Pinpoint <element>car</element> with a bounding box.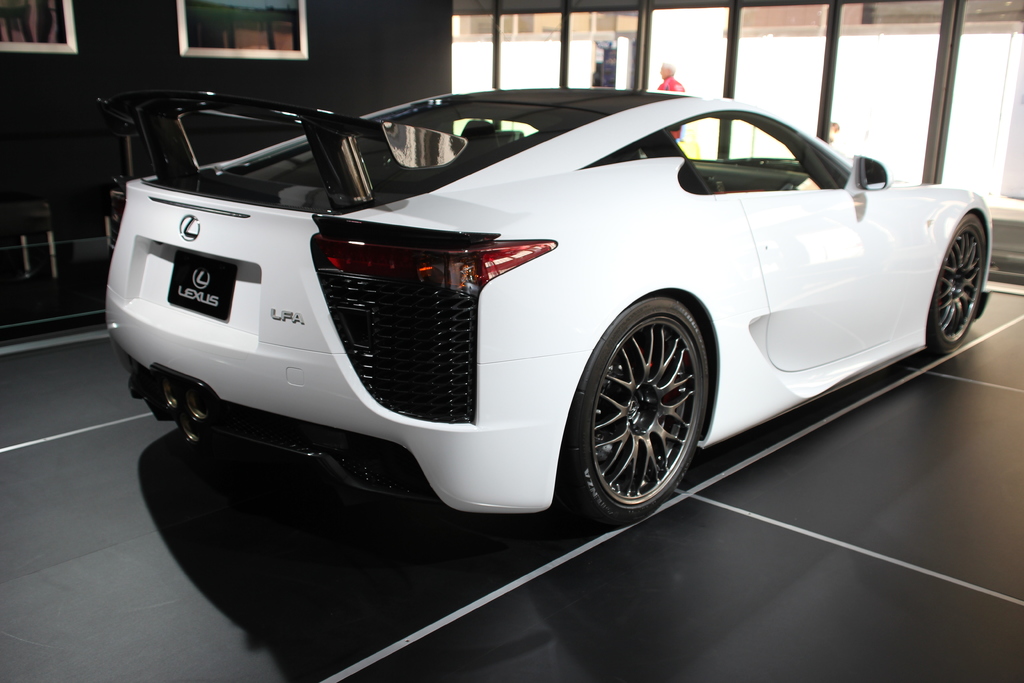
l=92, t=86, r=992, b=531.
